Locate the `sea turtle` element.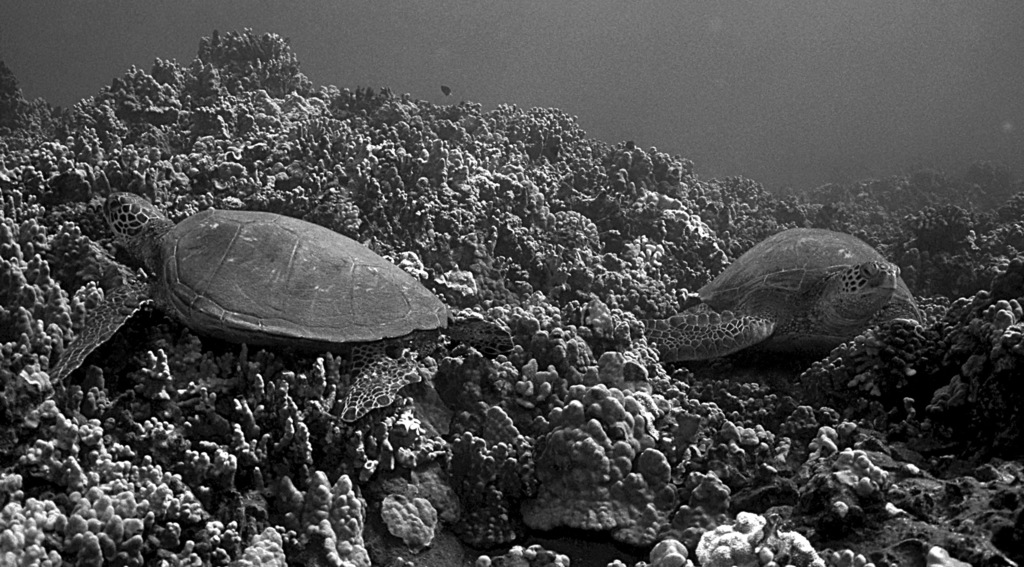
Element bbox: BBox(660, 221, 929, 383).
